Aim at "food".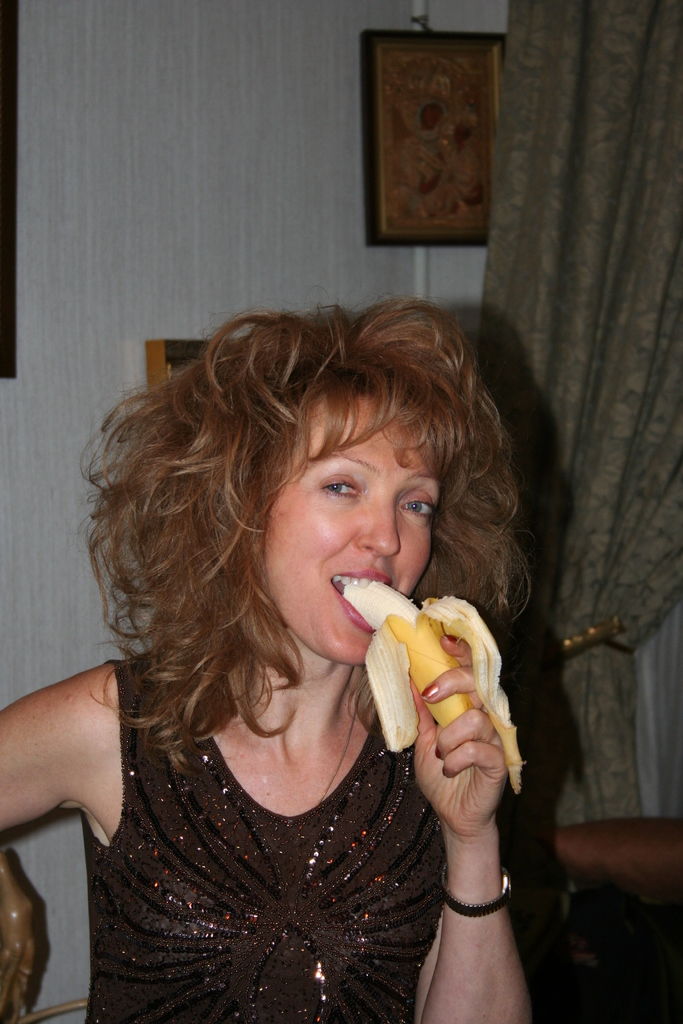
Aimed at (337, 581, 523, 793).
